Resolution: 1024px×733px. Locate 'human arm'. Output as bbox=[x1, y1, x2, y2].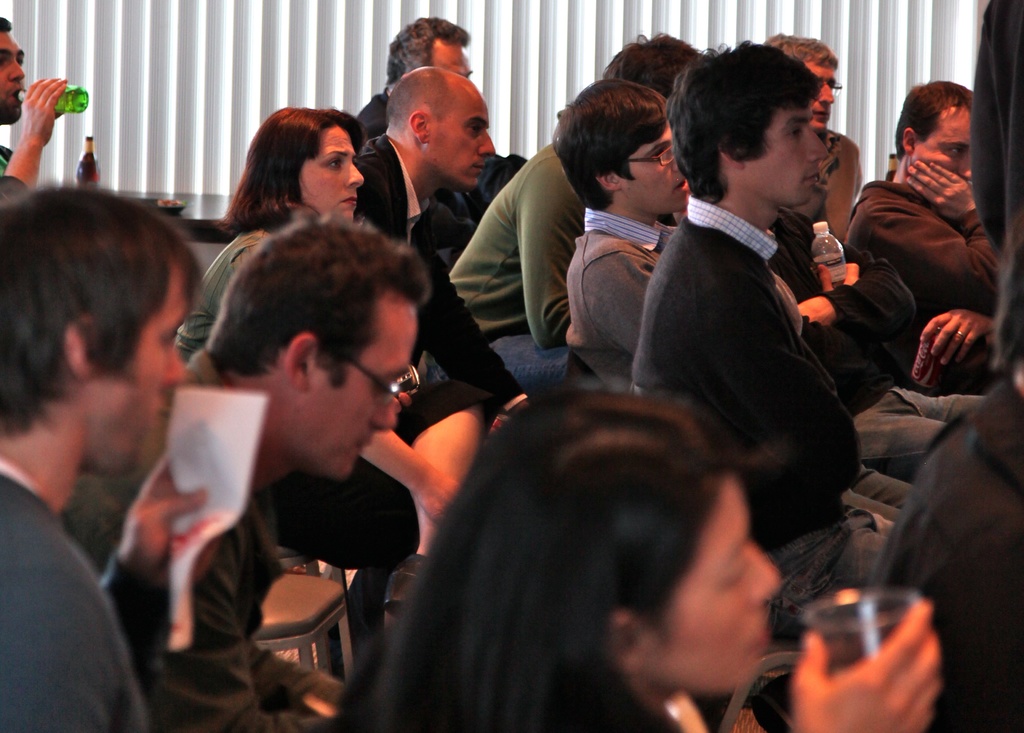
bbox=[0, 77, 67, 203].
